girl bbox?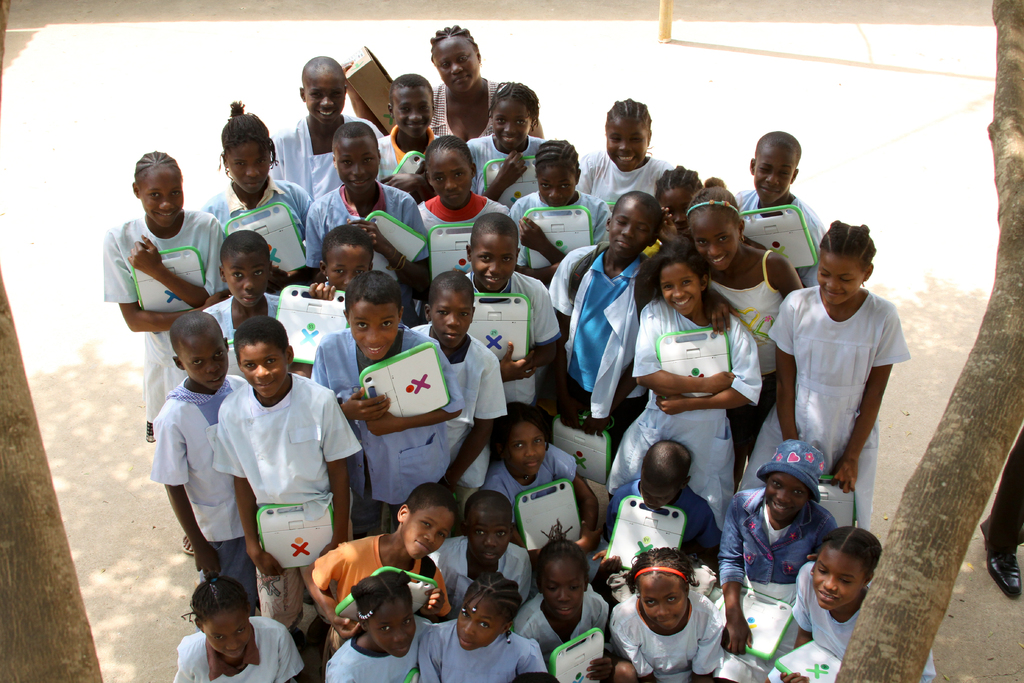
select_region(580, 92, 678, 228)
